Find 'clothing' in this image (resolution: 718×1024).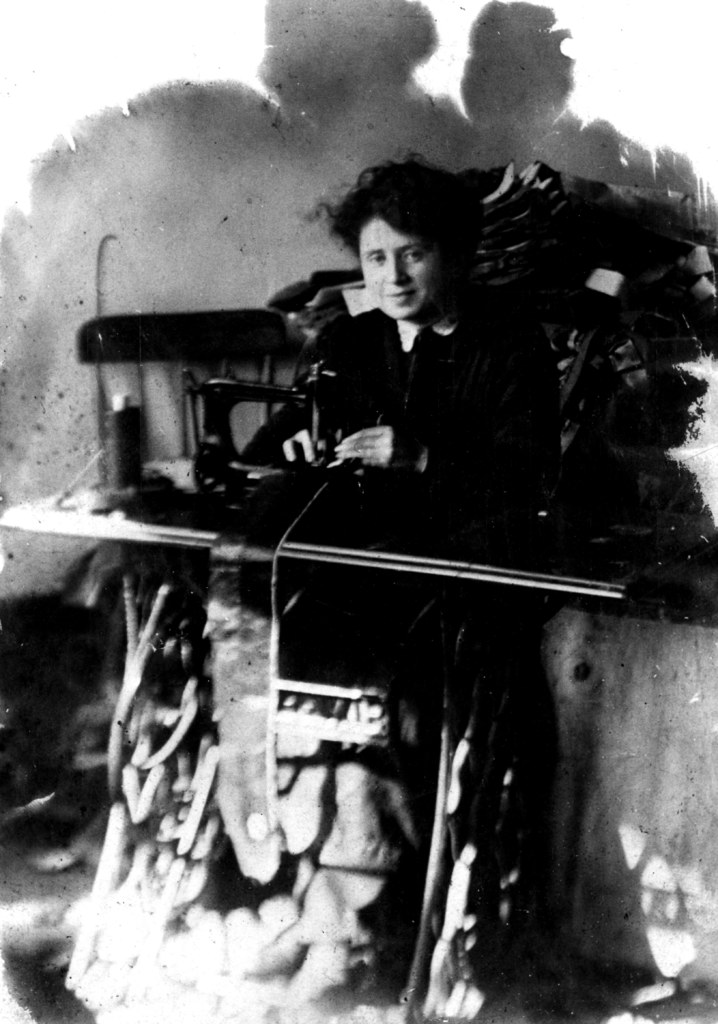
select_region(237, 307, 554, 932).
